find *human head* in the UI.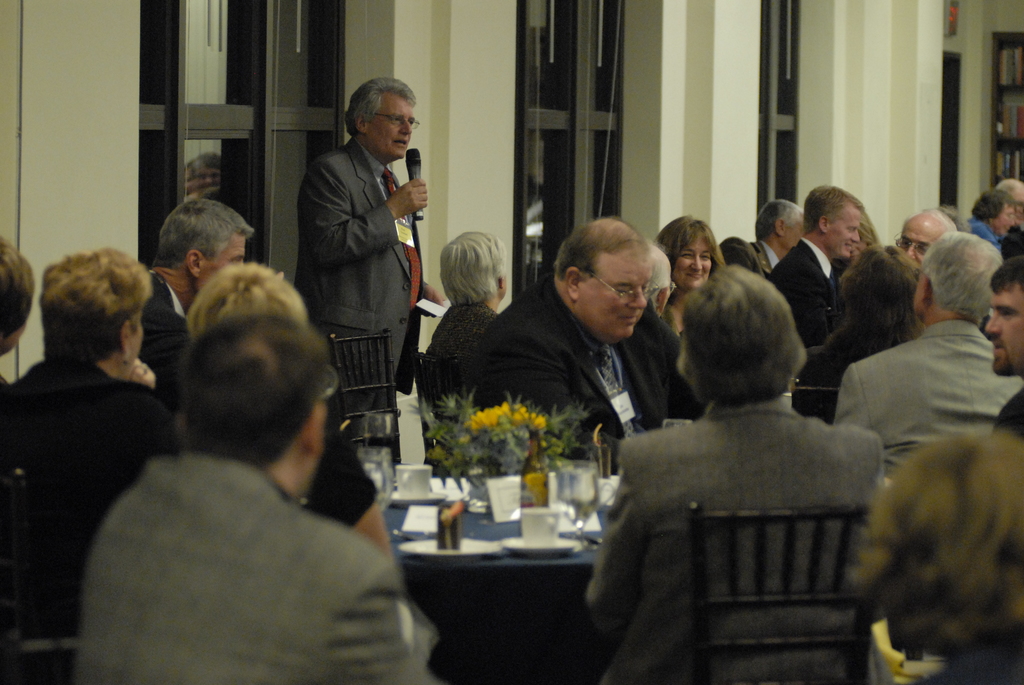
UI element at pyautogui.locateOnScreen(897, 209, 952, 266).
